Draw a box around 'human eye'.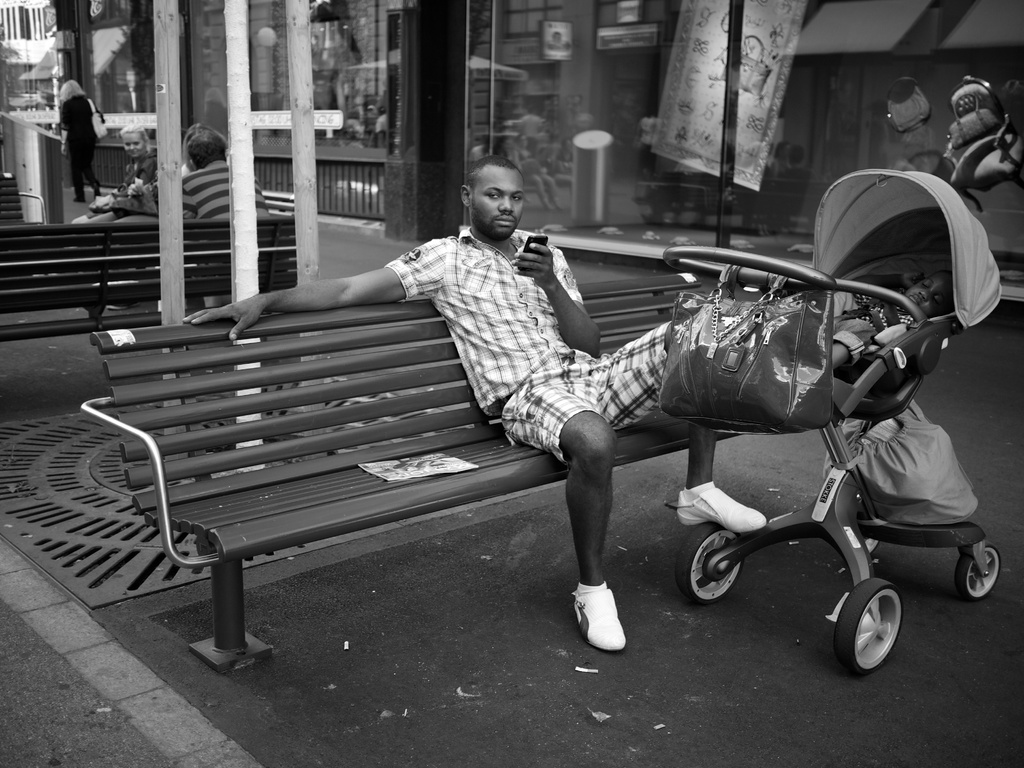
x1=513 y1=190 x2=522 y2=204.
